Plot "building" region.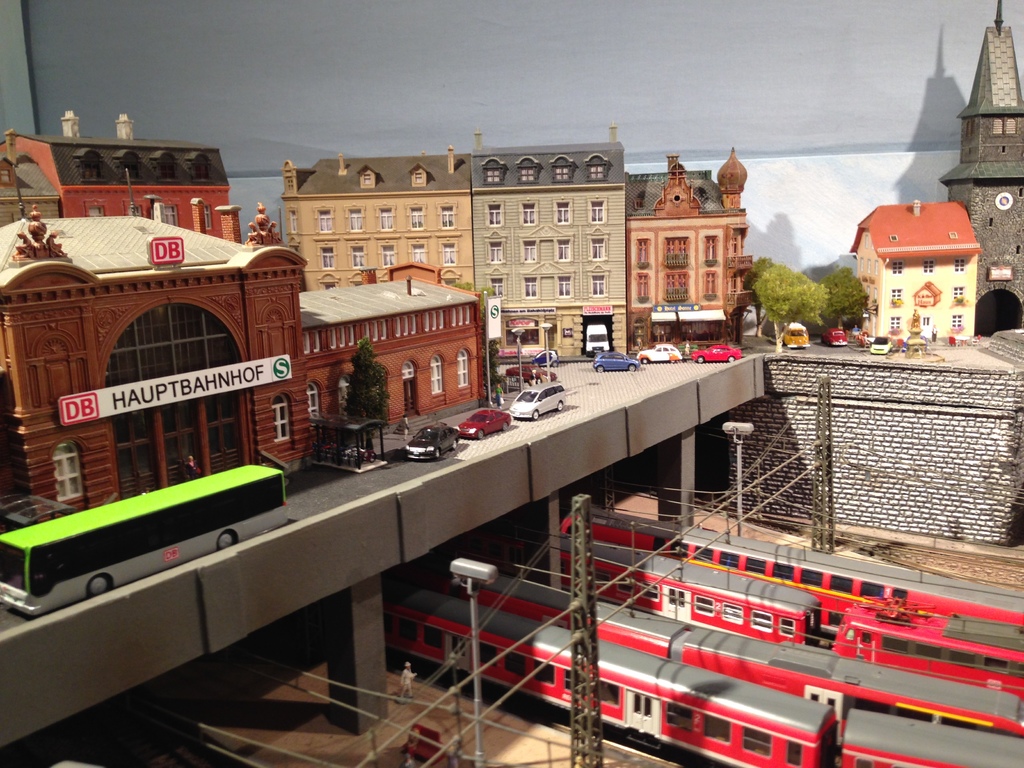
Plotted at [x1=0, y1=110, x2=235, y2=235].
